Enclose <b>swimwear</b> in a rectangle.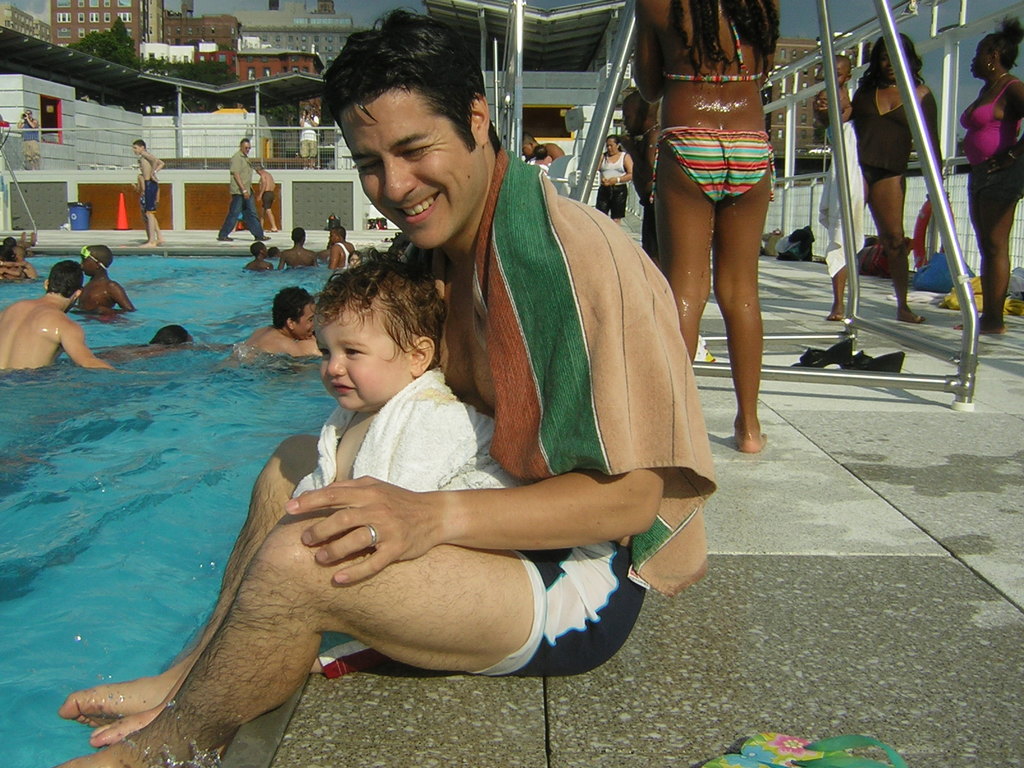
{"x1": 139, "y1": 179, "x2": 161, "y2": 212}.
